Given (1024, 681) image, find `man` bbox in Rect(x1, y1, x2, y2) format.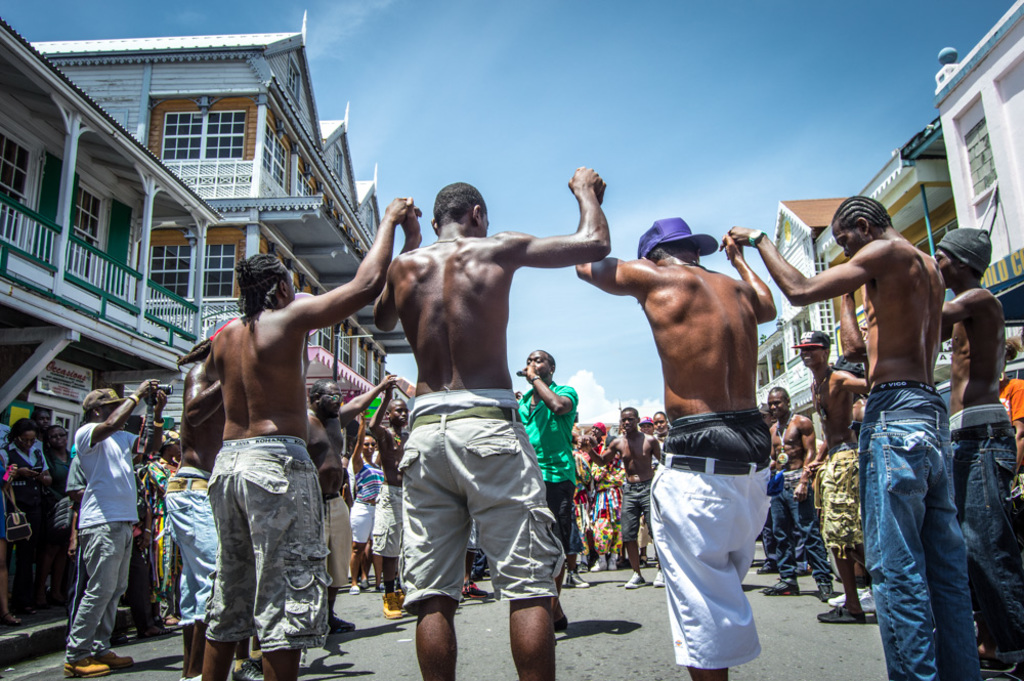
Rect(579, 407, 666, 589).
